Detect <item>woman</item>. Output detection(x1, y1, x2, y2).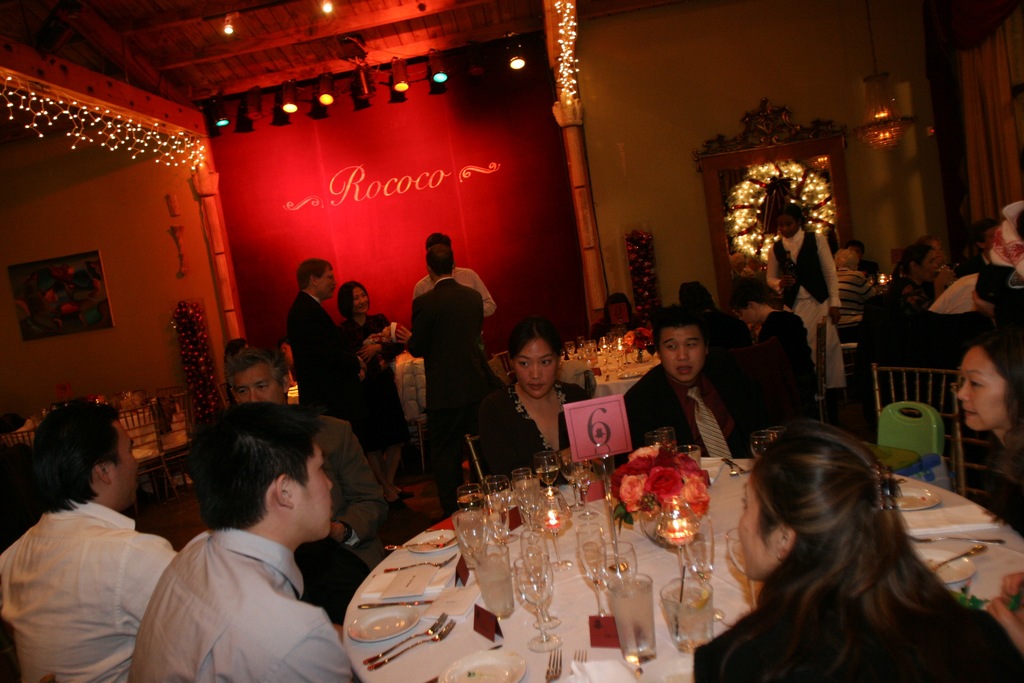
detection(890, 249, 952, 327).
